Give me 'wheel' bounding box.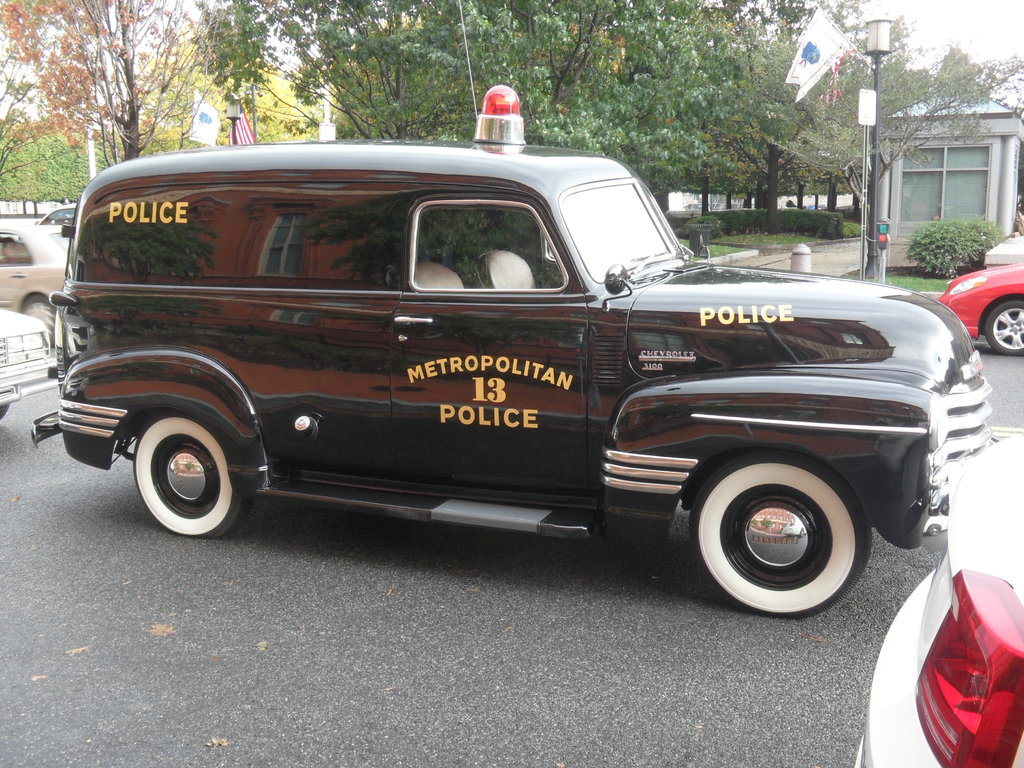
detection(687, 456, 879, 606).
